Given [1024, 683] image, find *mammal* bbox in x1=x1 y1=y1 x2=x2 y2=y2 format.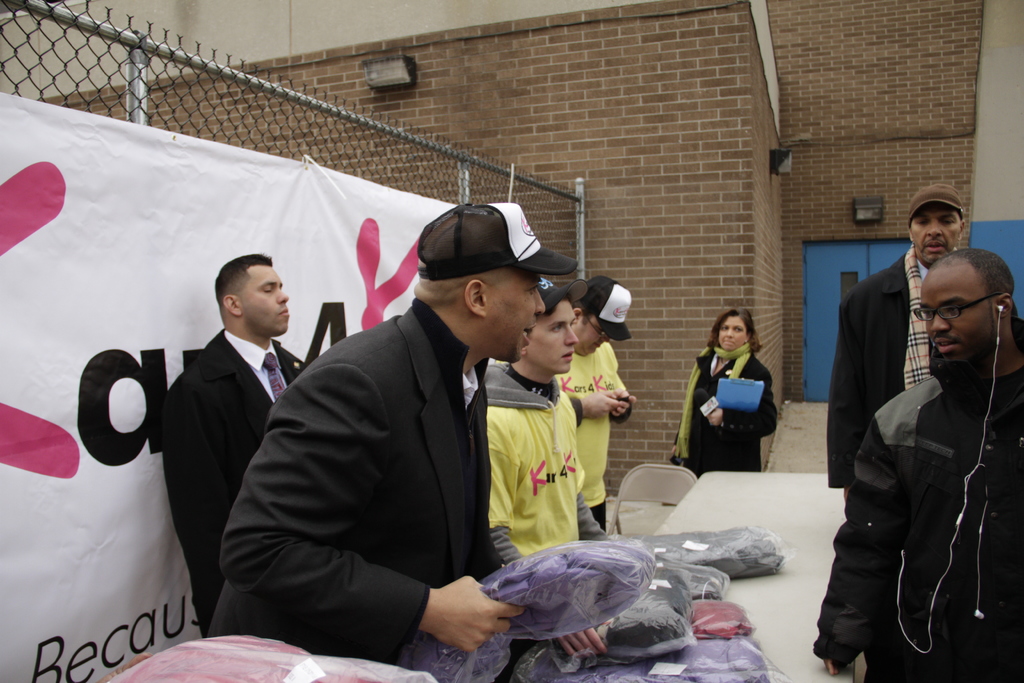
x1=673 y1=310 x2=774 y2=479.
